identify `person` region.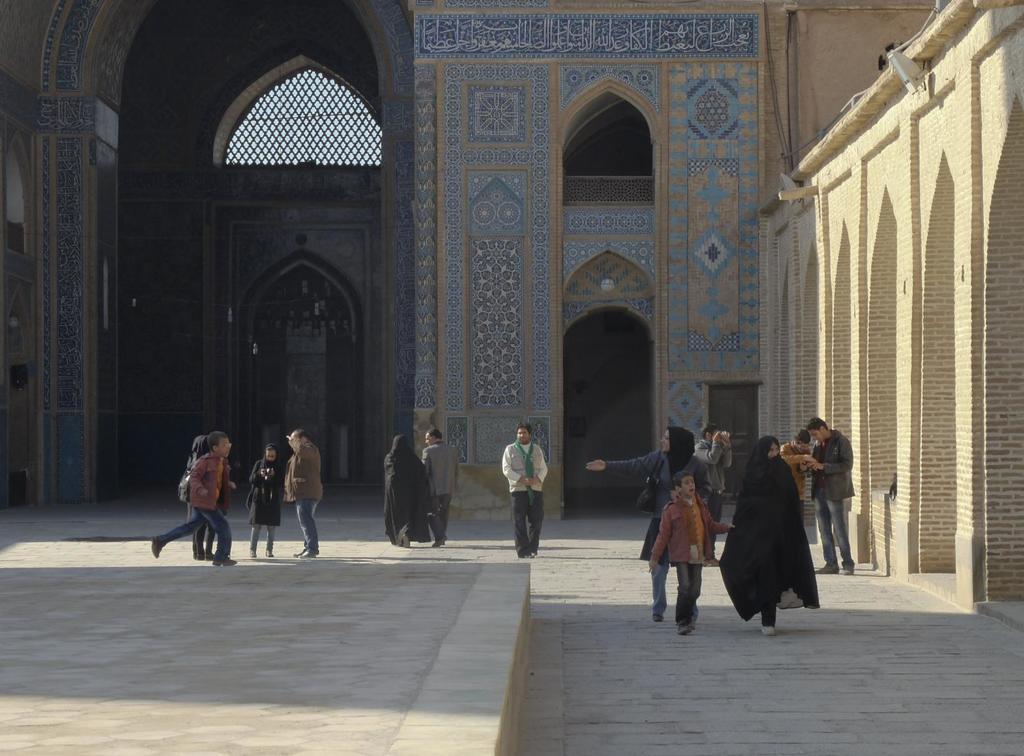
Region: bbox=[284, 429, 323, 557].
